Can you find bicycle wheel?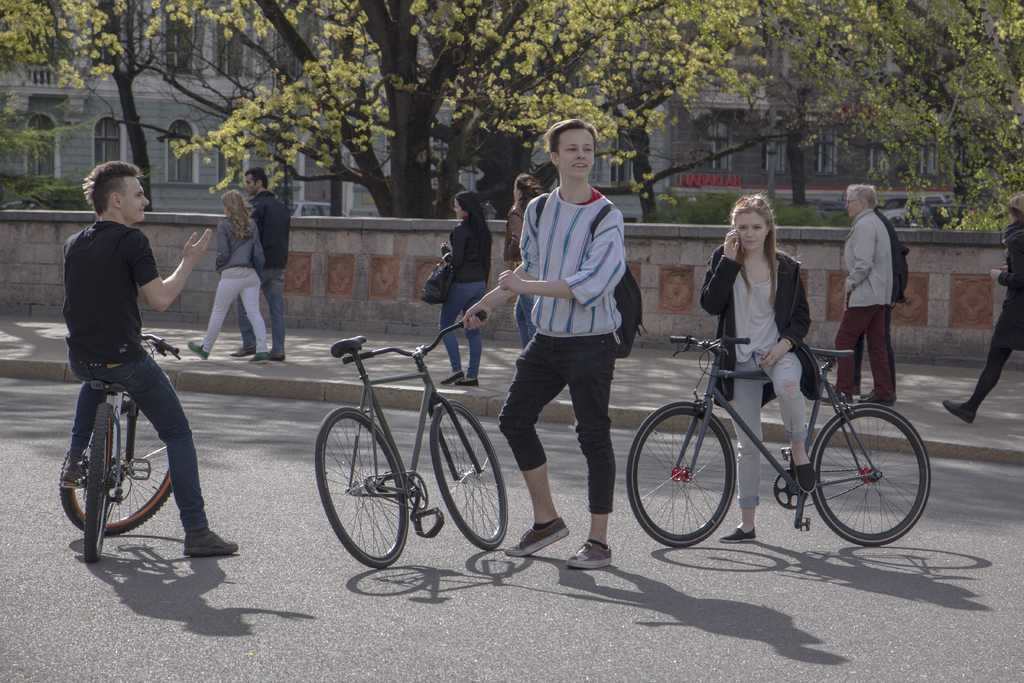
Yes, bounding box: {"x1": 627, "y1": 403, "x2": 734, "y2": 548}.
